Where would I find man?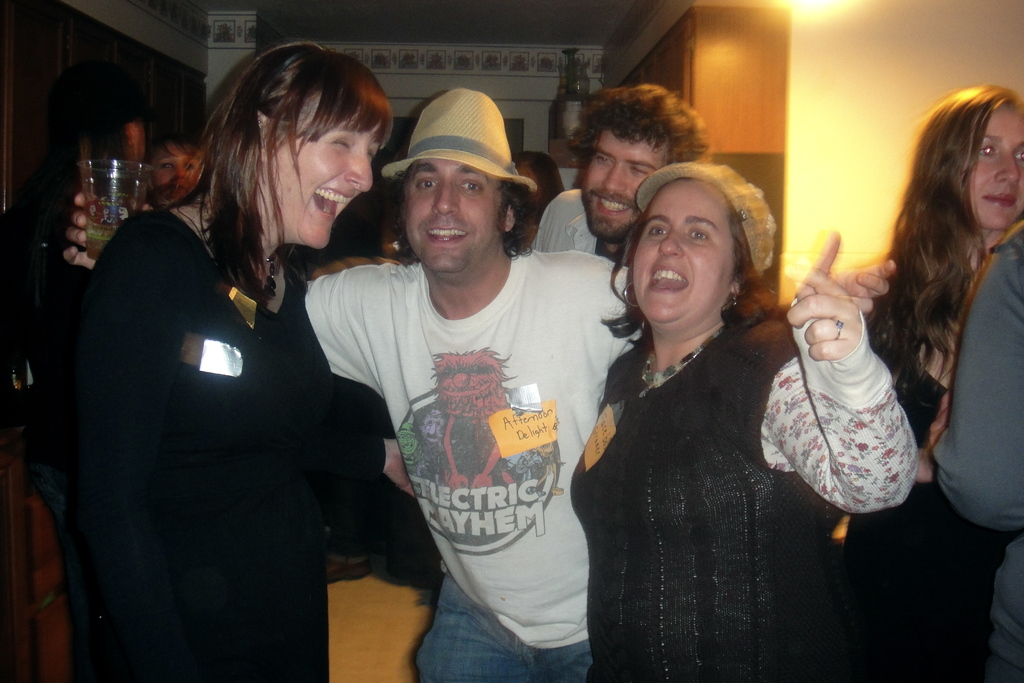
At <region>150, 129, 212, 208</region>.
